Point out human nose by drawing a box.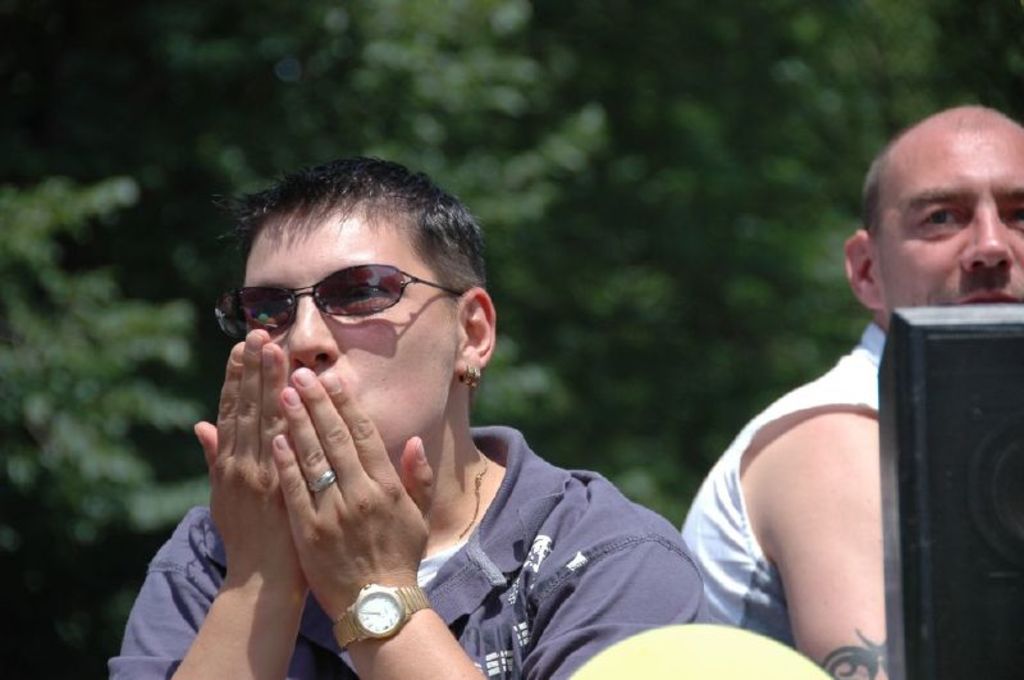
bbox=(279, 286, 339, 374).
